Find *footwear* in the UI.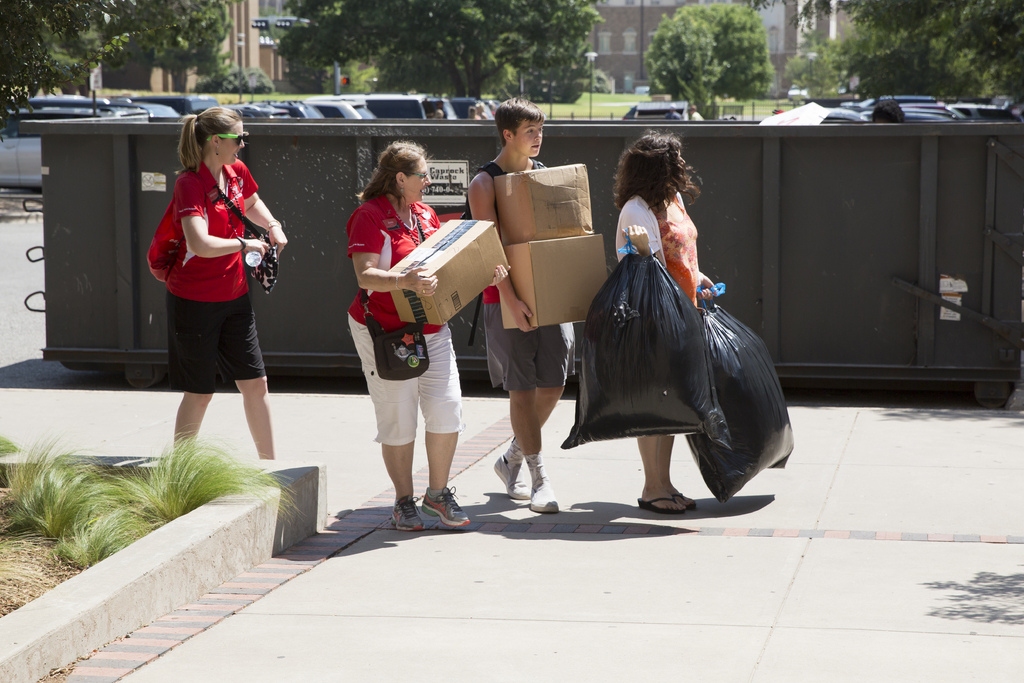
UI element at [left=421, top=480, right=474, bottom=529].
